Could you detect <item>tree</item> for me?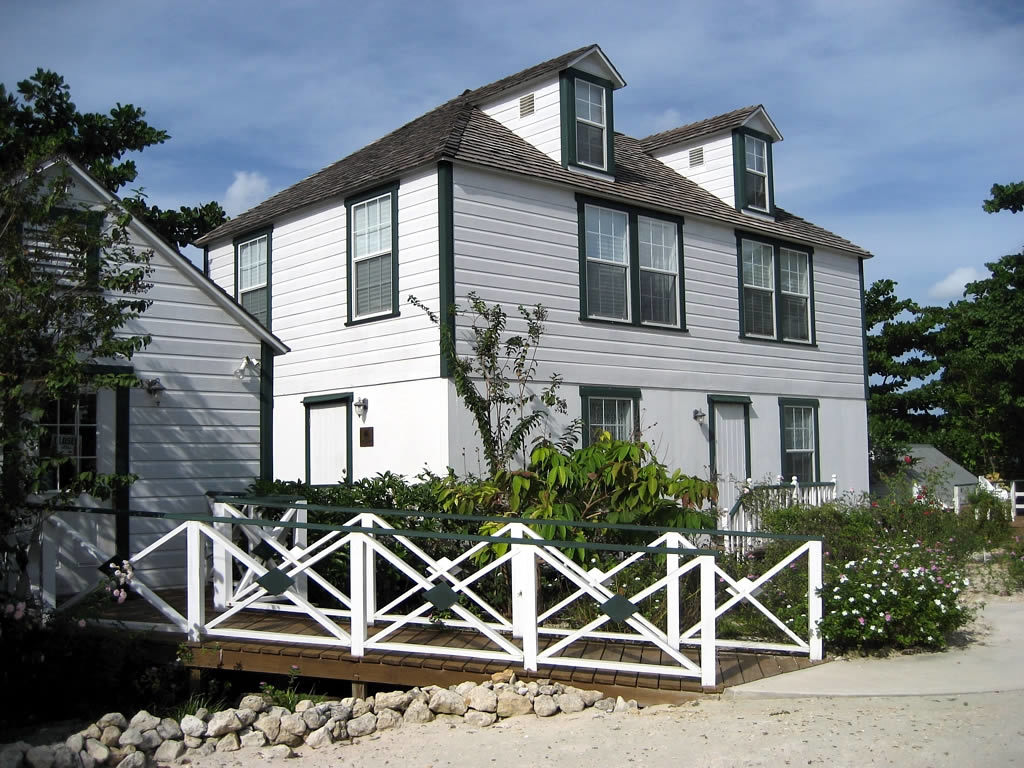
Detection result: bbox(855, 276, 956, 498).
